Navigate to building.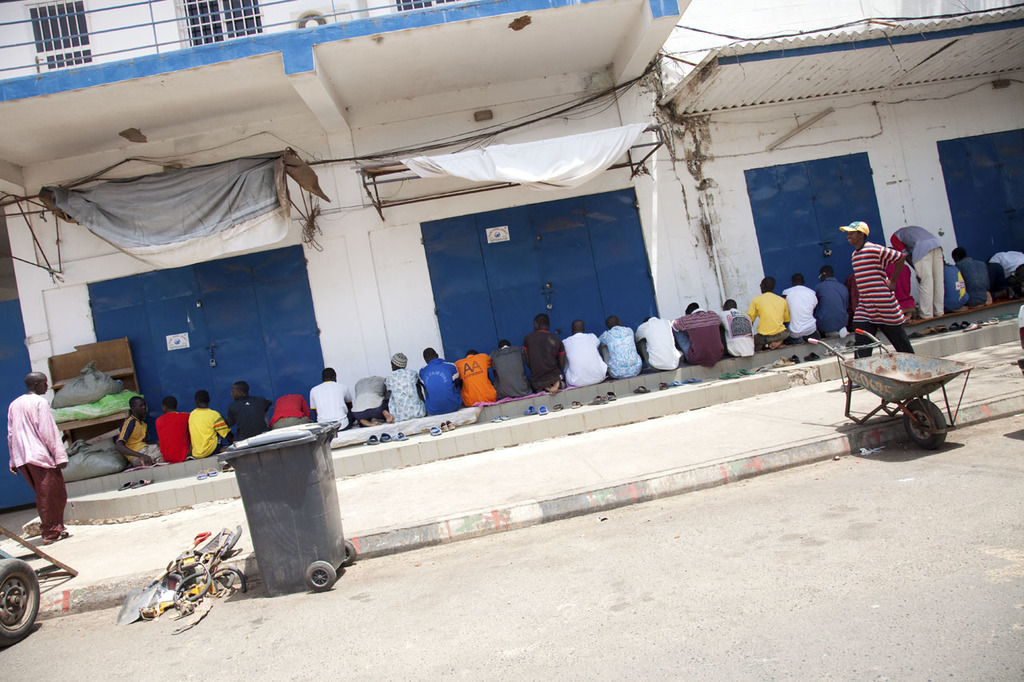
Navigation target: 1,0,730,477.
